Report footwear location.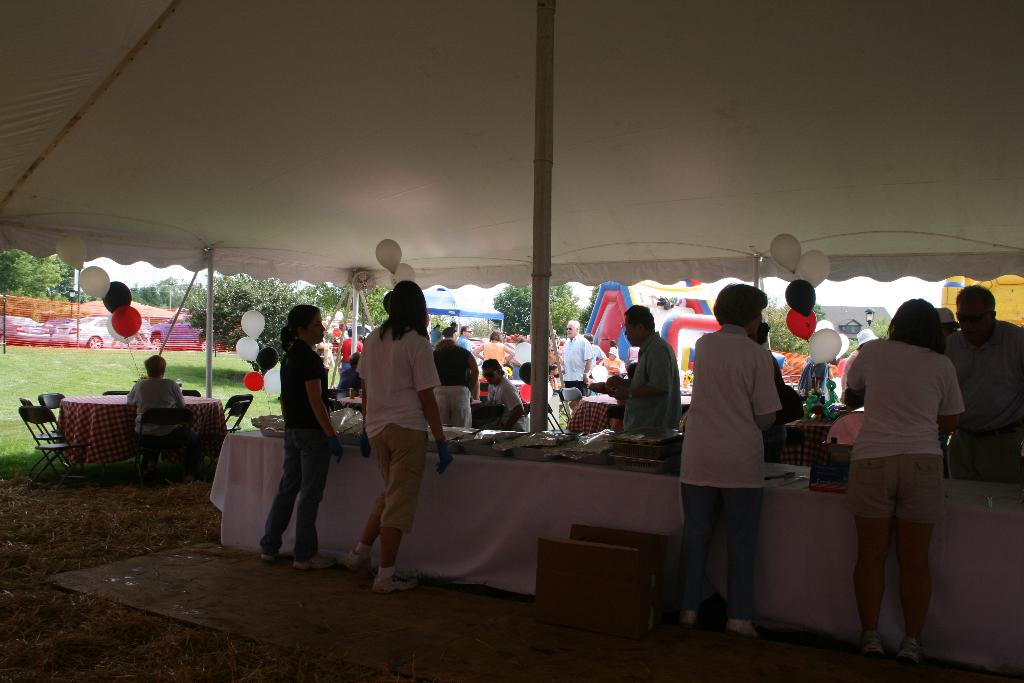
Report: {"left": 862, "top": 629, "right": 888, "bottom": 659}.
